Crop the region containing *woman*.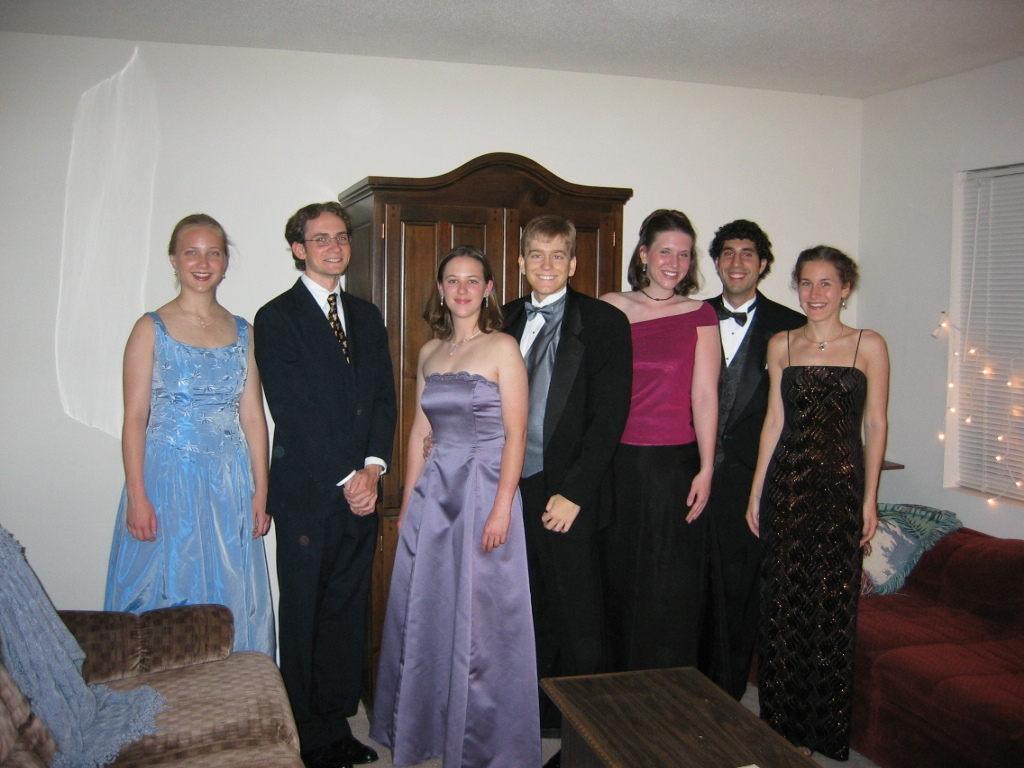
Crop region: x1=589, y1=202, x2=719, y2=676.
